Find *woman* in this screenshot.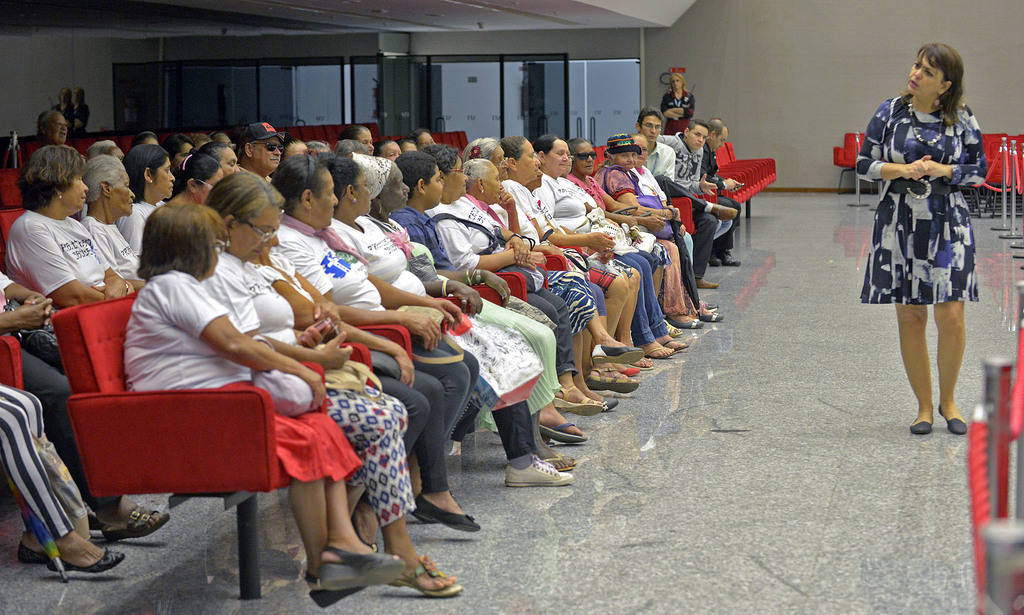
The bounding box for *woman* is 168,152,218,206.
